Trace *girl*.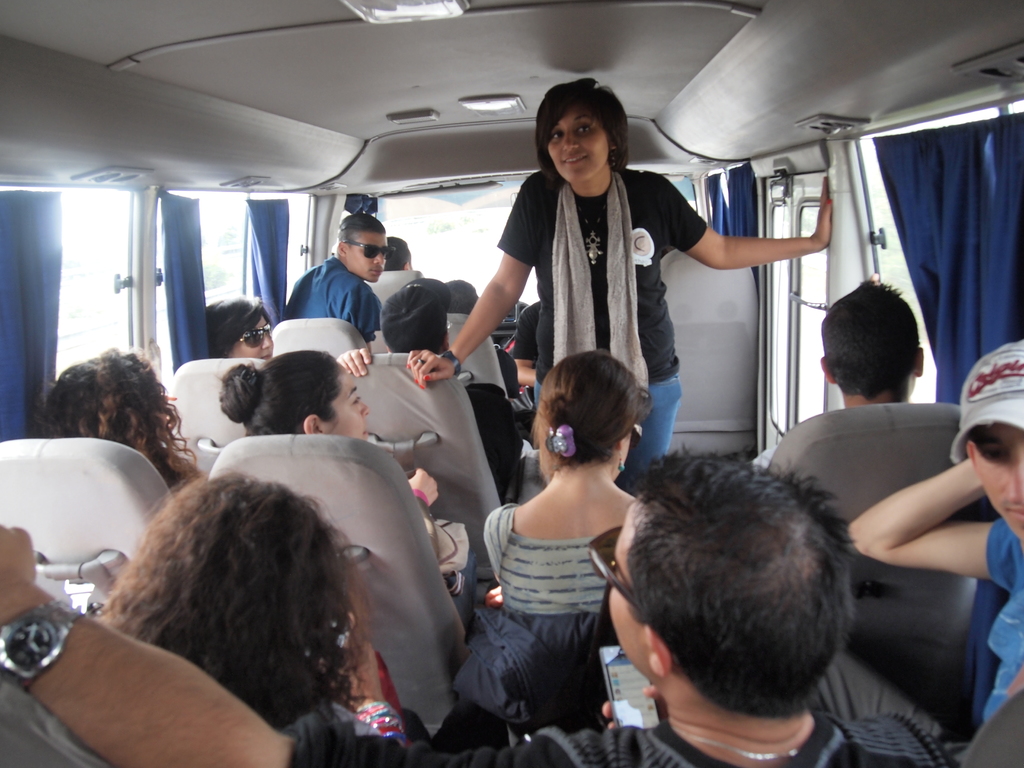
Traced to (x1=95, y1=462, x2=409, y2=745).
